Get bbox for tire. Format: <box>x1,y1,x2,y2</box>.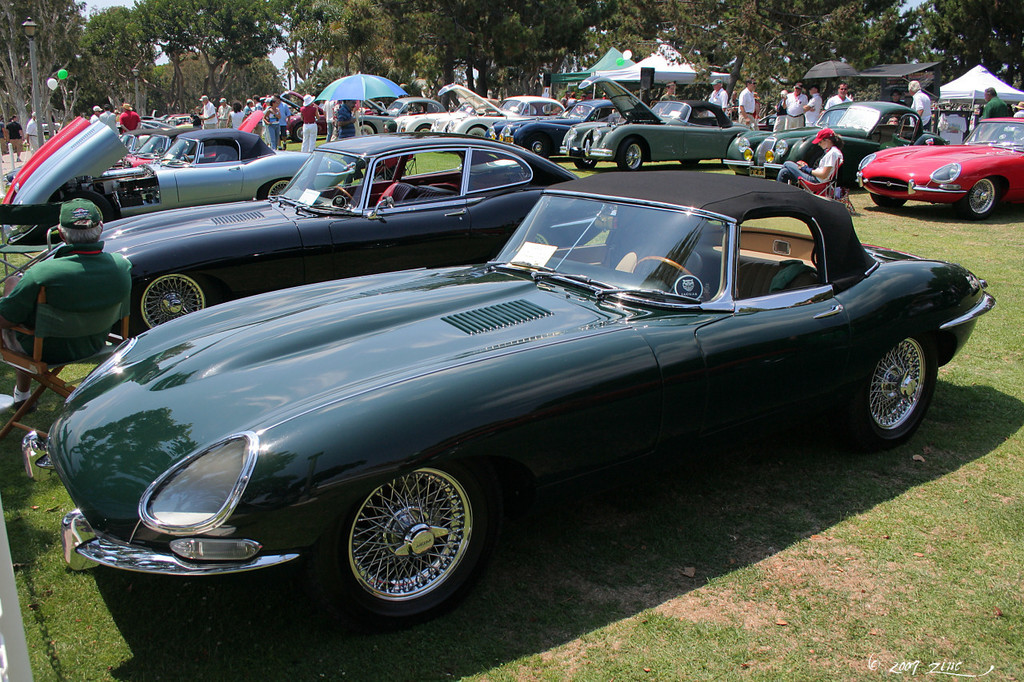
<box>830,322,930,454</box>.
